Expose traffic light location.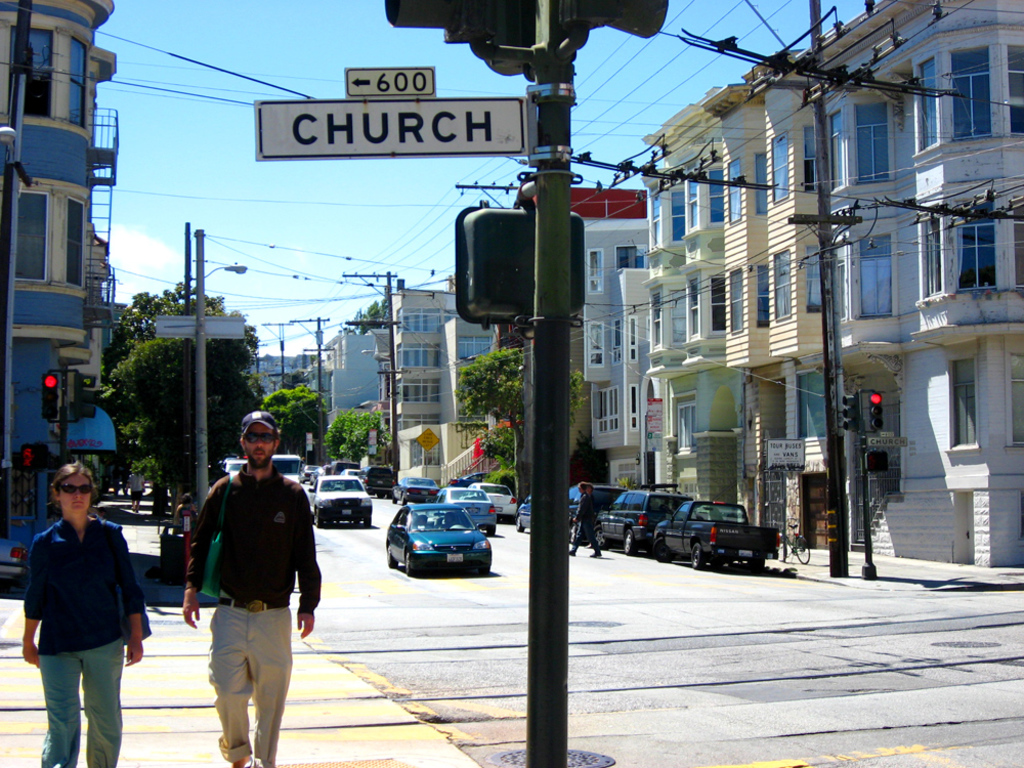
Exposed at region(862, 392, 884, 434).
